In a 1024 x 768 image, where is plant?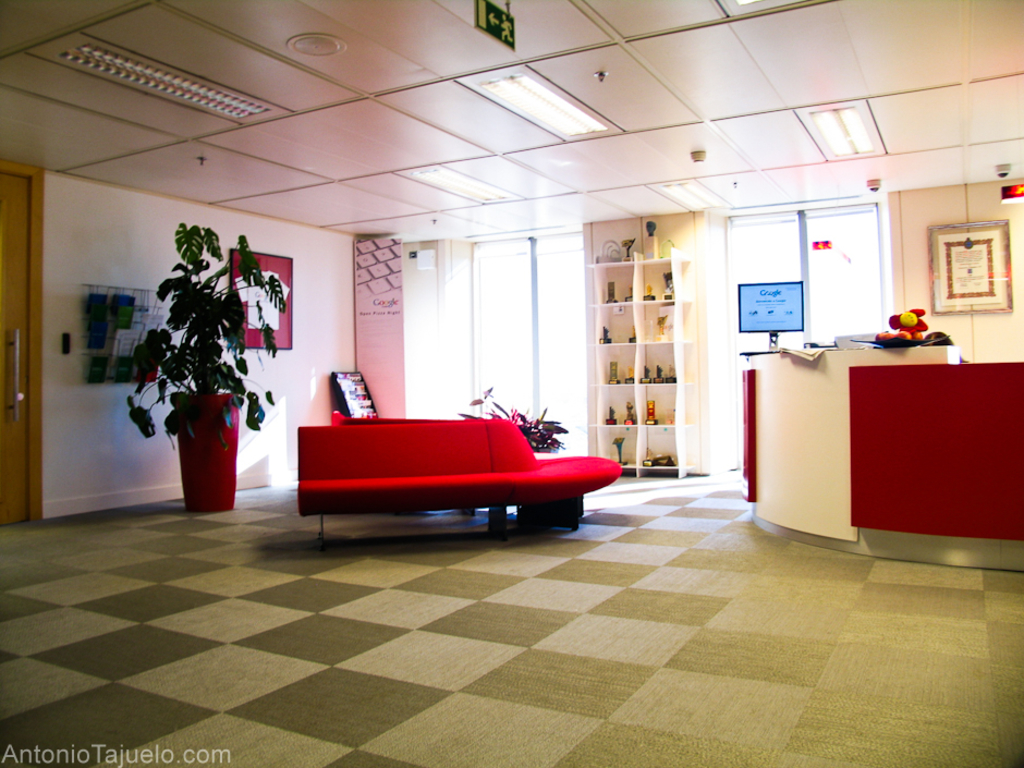
region(460, 380, 573, 458).
